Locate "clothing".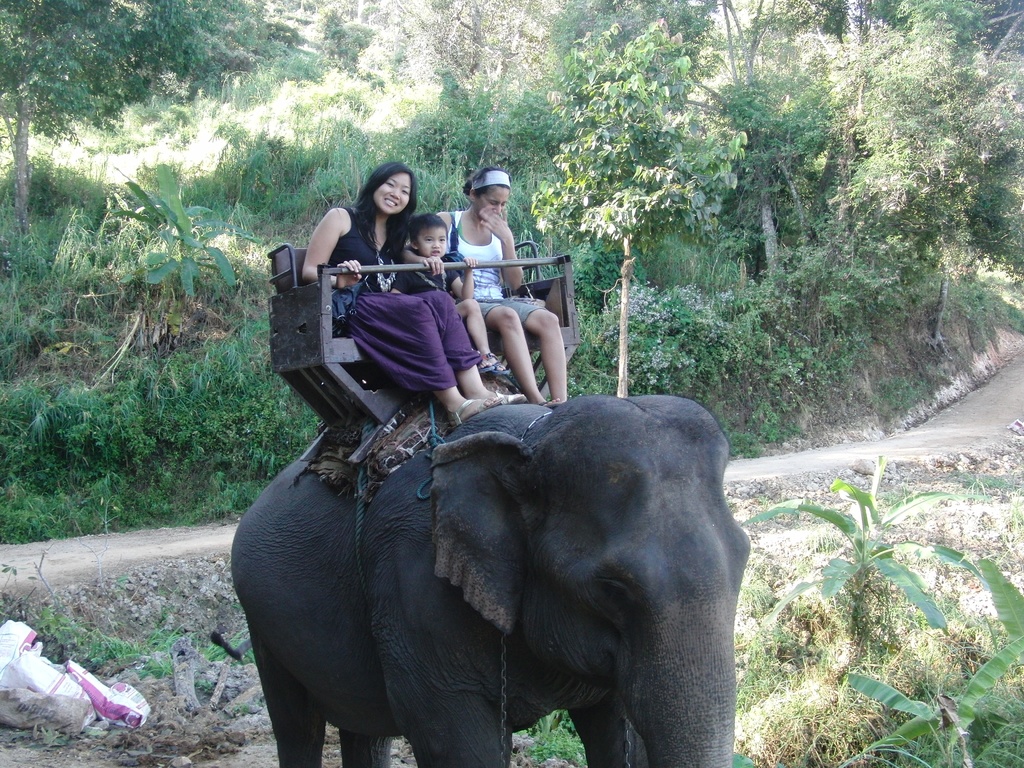
Bounding box: <bbox>392, 250, 457, 291</bbox>.
